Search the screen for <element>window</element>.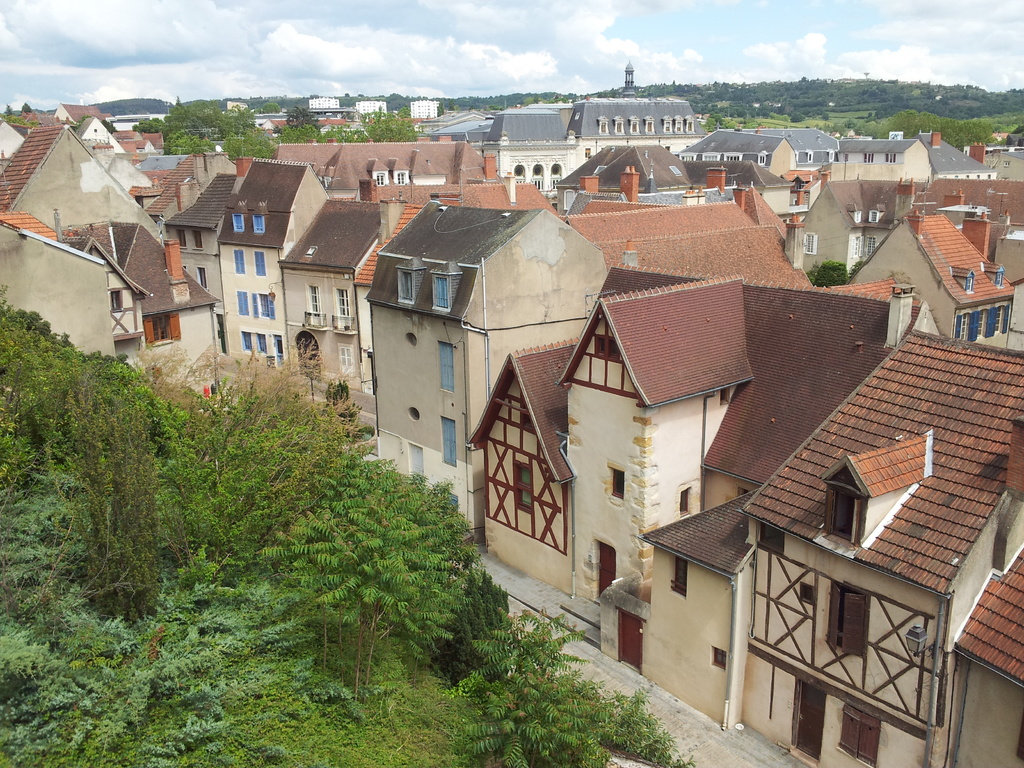
Found at box(867, 205, 881, 221).
